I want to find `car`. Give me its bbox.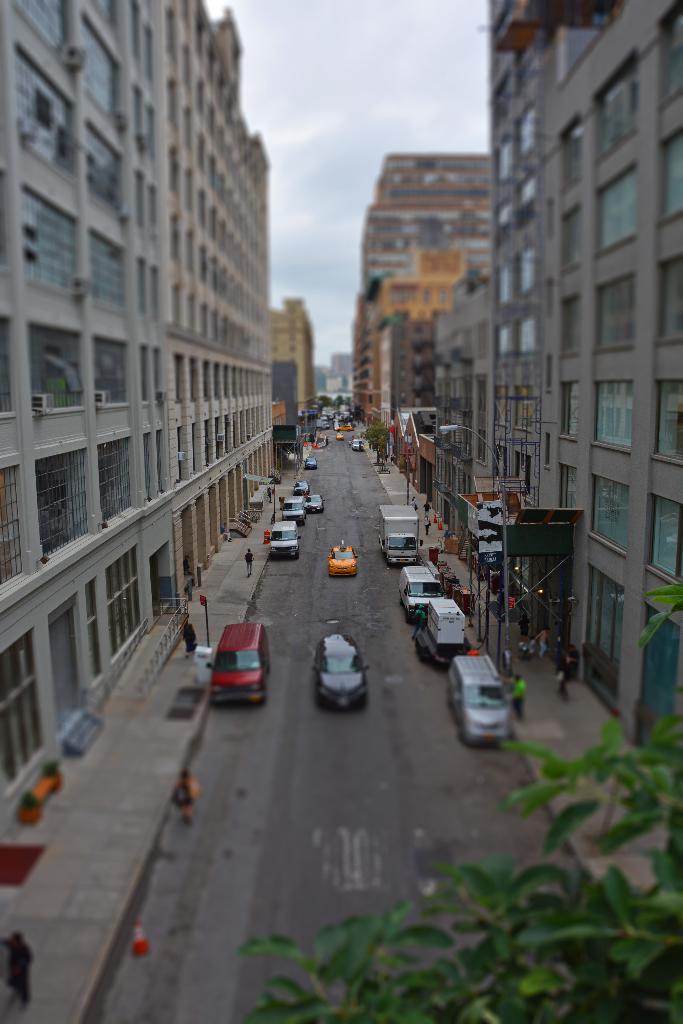
select_region(302, 491, 317, 514).
